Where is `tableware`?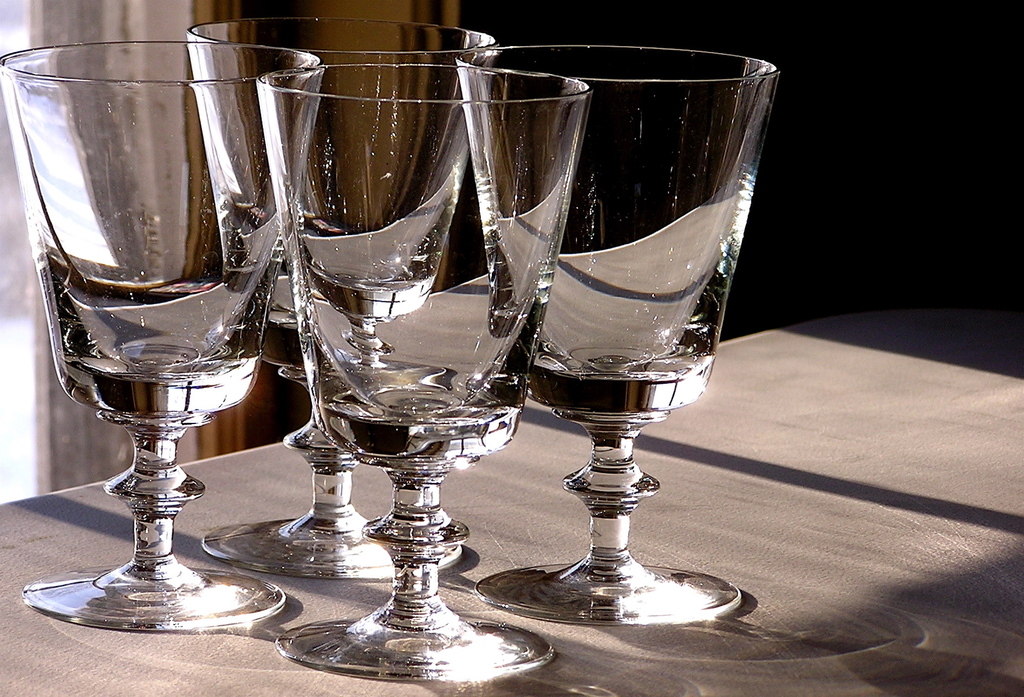
<region>464, 38, 782, 622</region>.
